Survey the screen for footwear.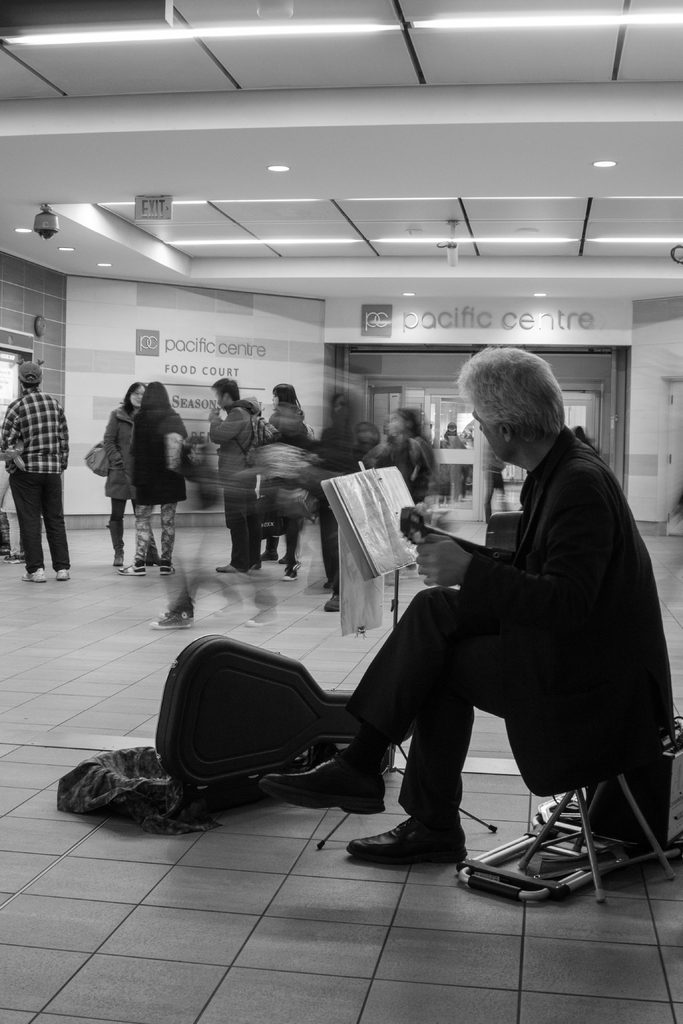
Survey found: (55,570,69,582).
